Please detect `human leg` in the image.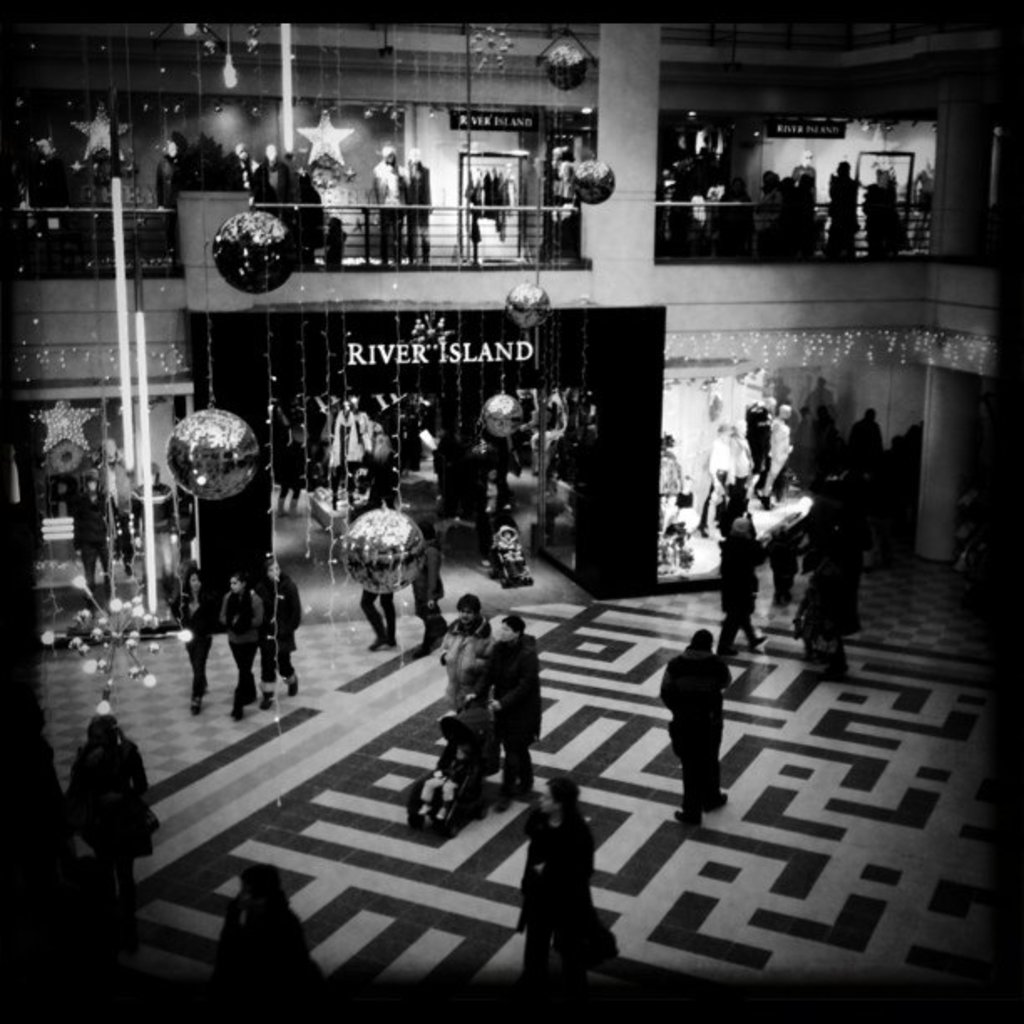
pyautogui.locateOnScreen(719, 609, 751, 656).
